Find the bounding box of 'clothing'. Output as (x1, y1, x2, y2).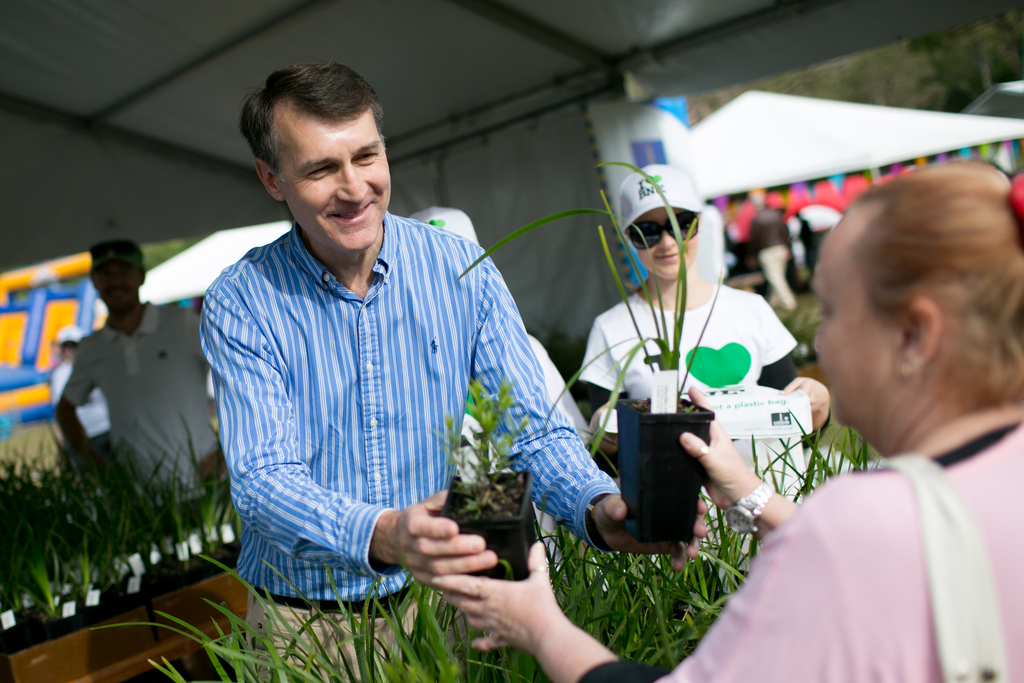
(189, 199, 621, 682).
